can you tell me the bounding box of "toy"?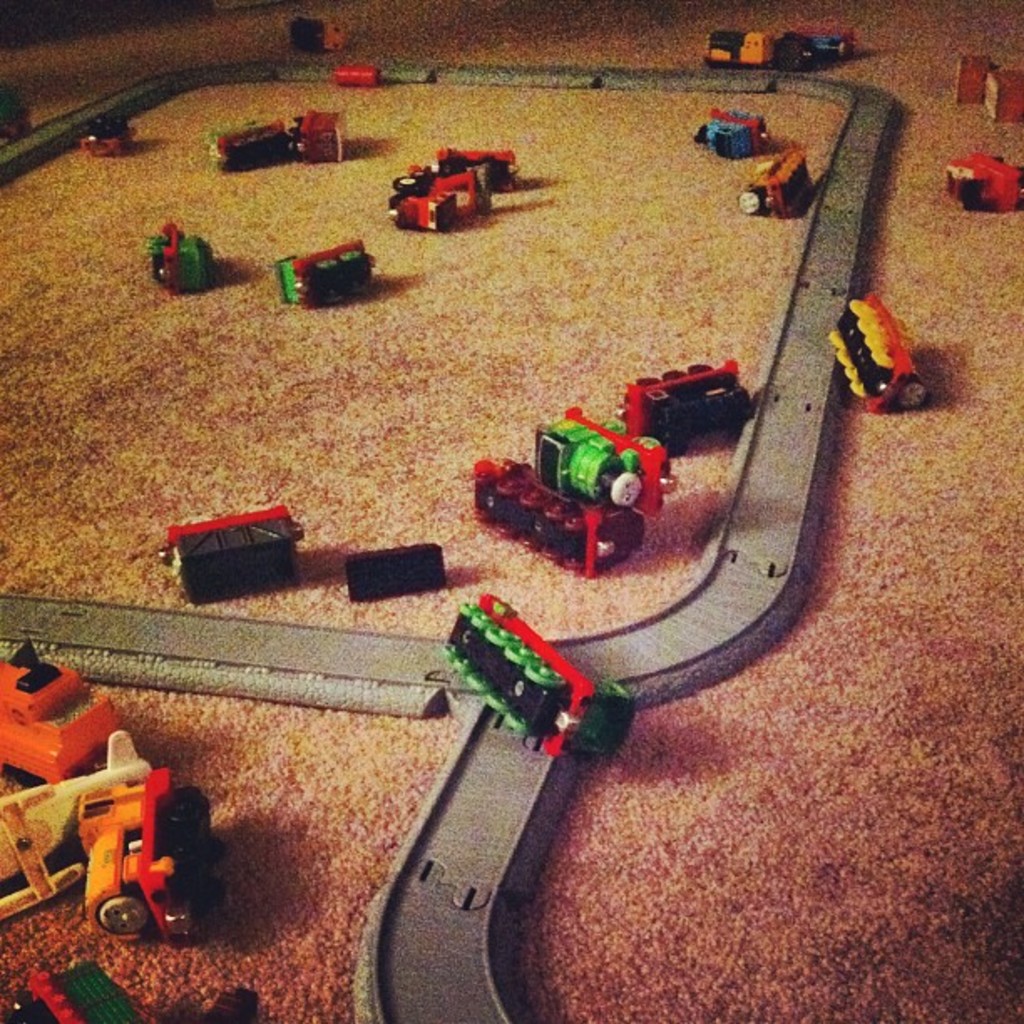
bbox=(202, 117, 293, 177).
